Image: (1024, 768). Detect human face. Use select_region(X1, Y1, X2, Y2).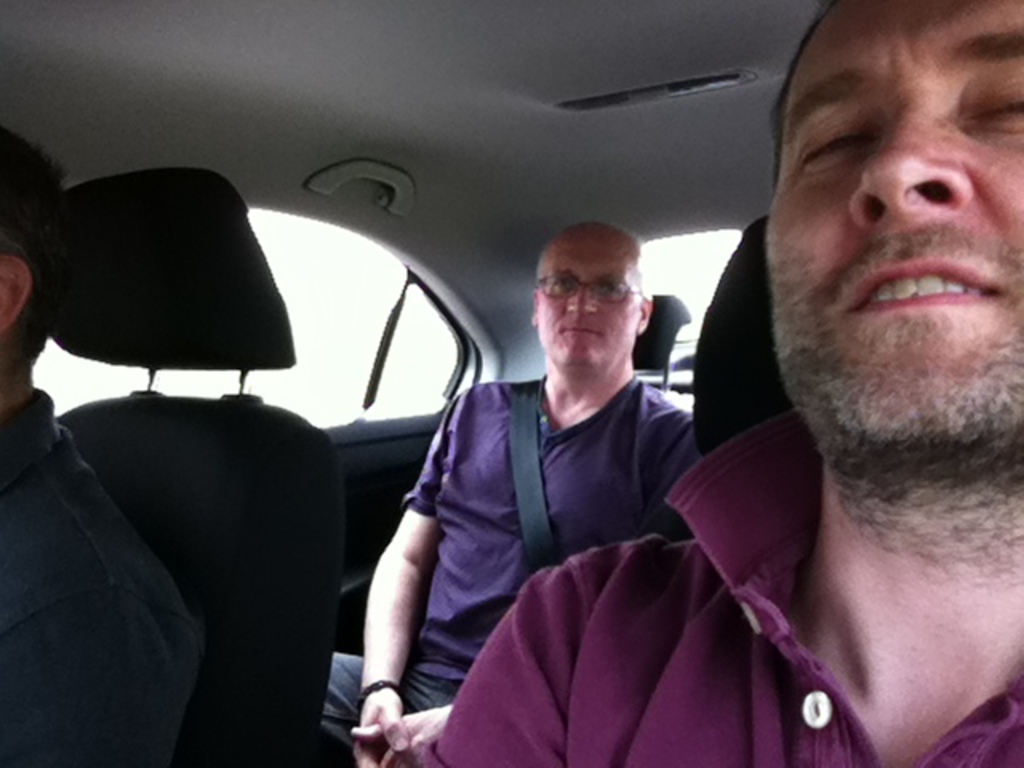
select_region(534, 232, 638, 362).
